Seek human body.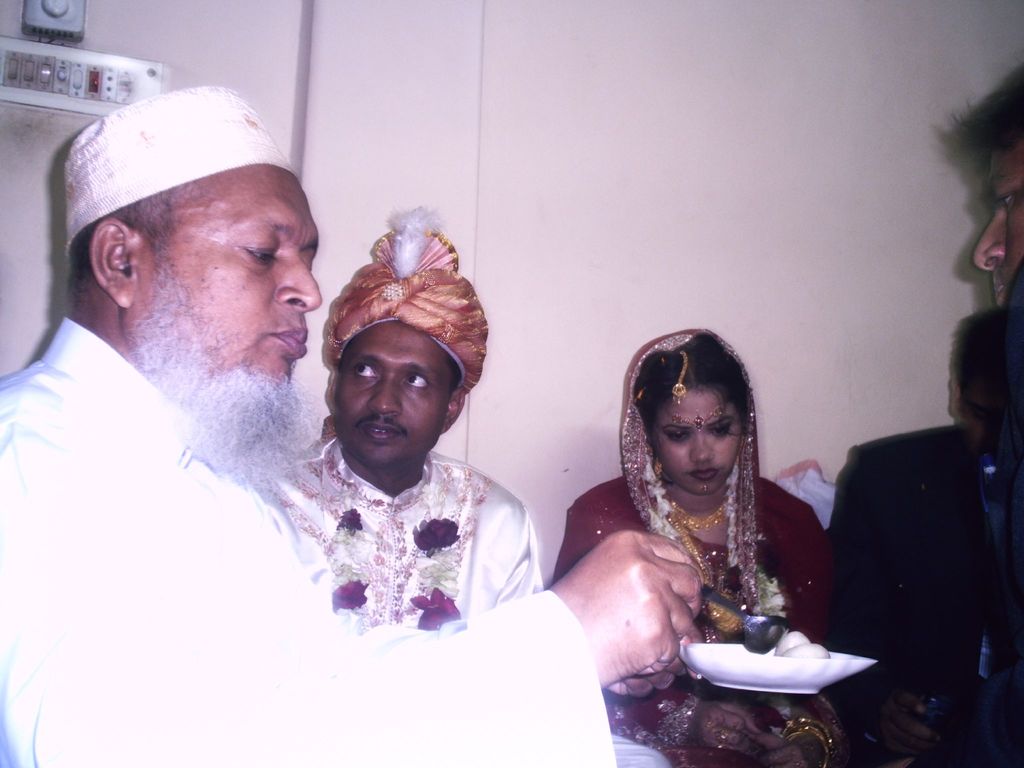
(550, 323, 876, 767).
